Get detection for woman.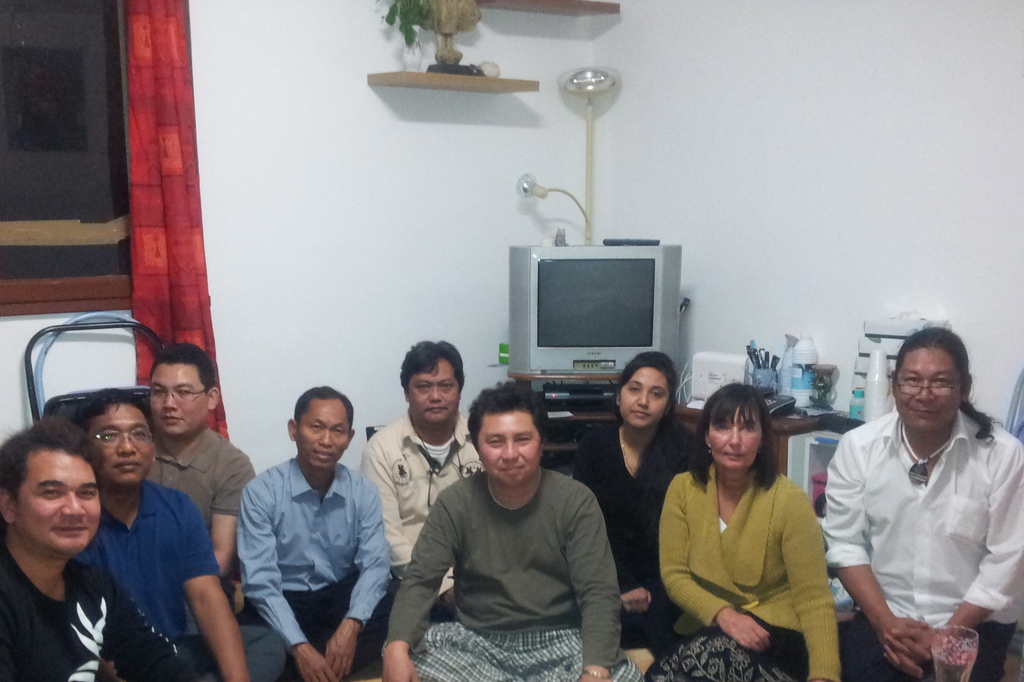
Detection: (572,355,711,640).
